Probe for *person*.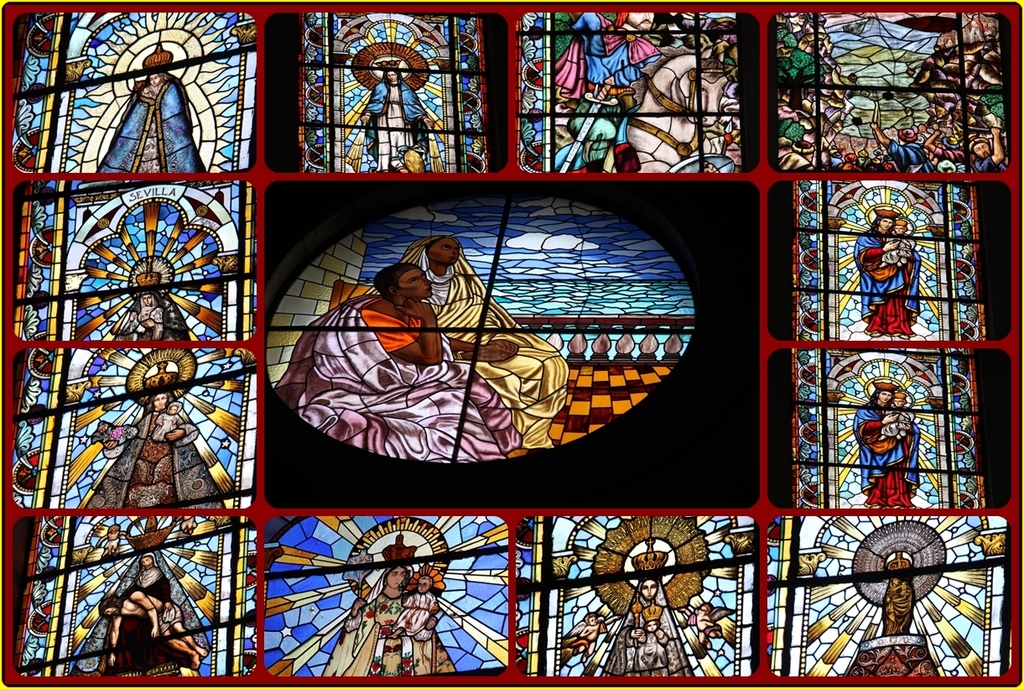
Probe result: 335,538,463,676.
